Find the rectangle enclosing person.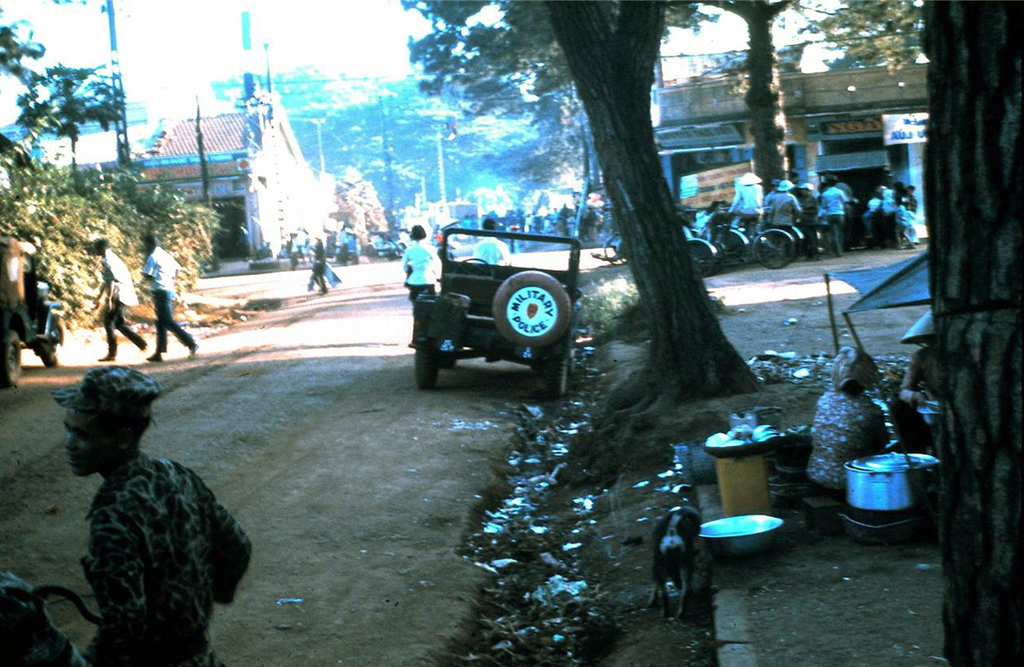
BBox(137, 224, 195, 364).
